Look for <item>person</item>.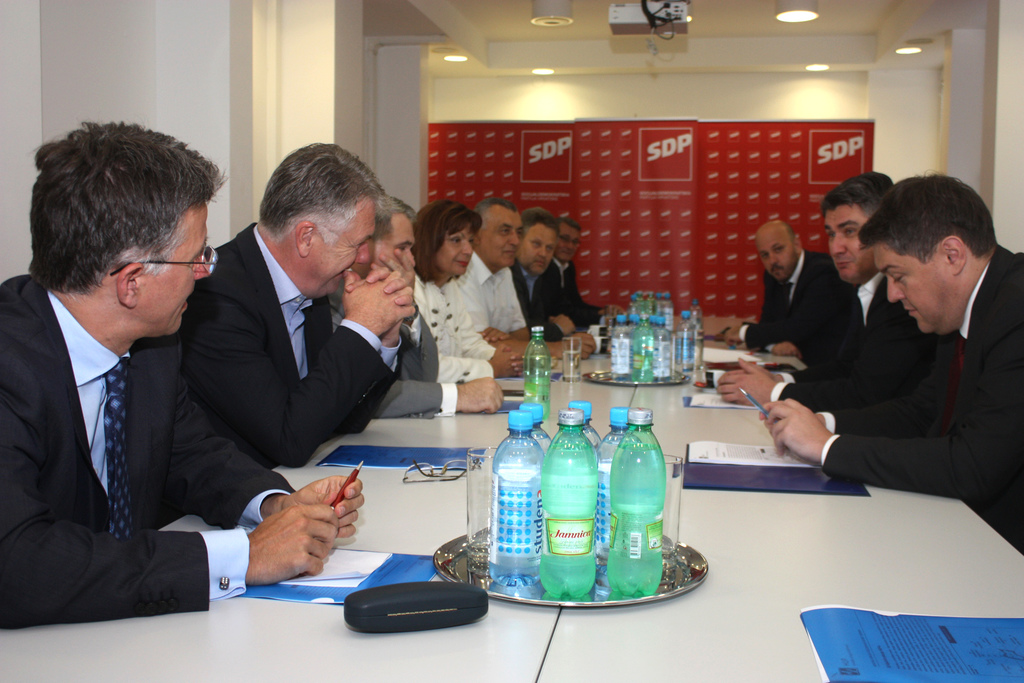
Found: [721, 217, 841, 354].
